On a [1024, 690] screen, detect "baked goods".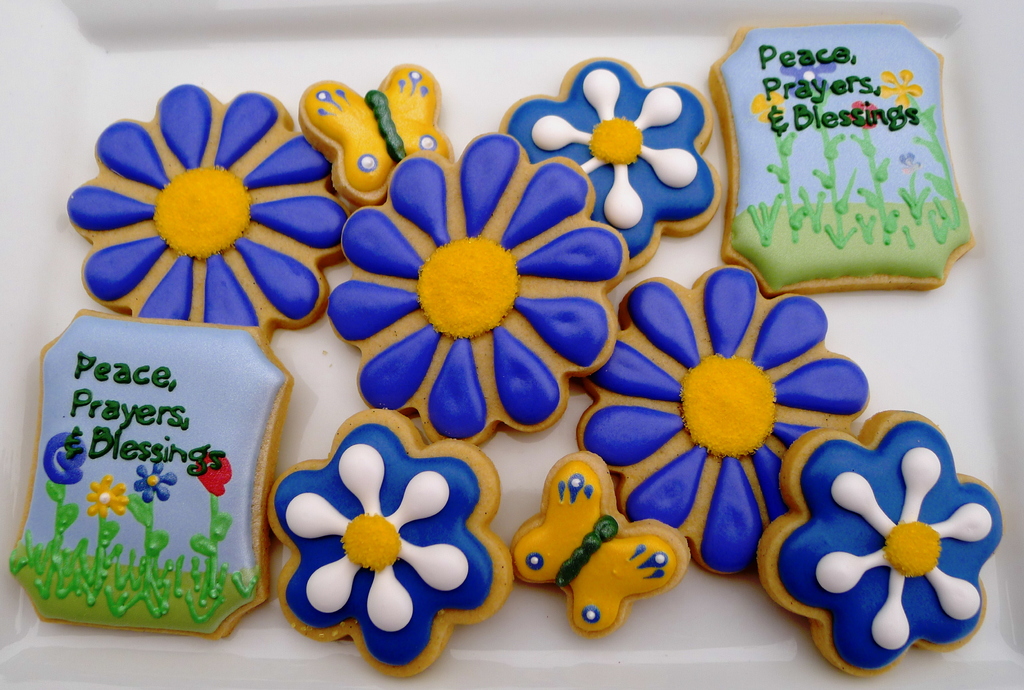
8, 308, 291, 639.
